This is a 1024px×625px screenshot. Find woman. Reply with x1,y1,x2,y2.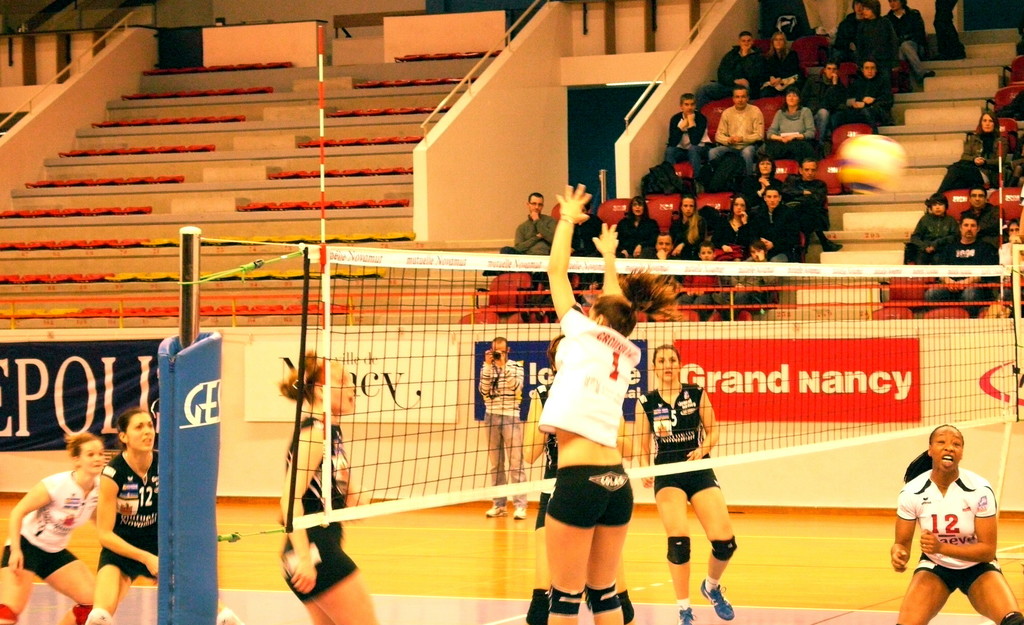
887,421,1023,624.
